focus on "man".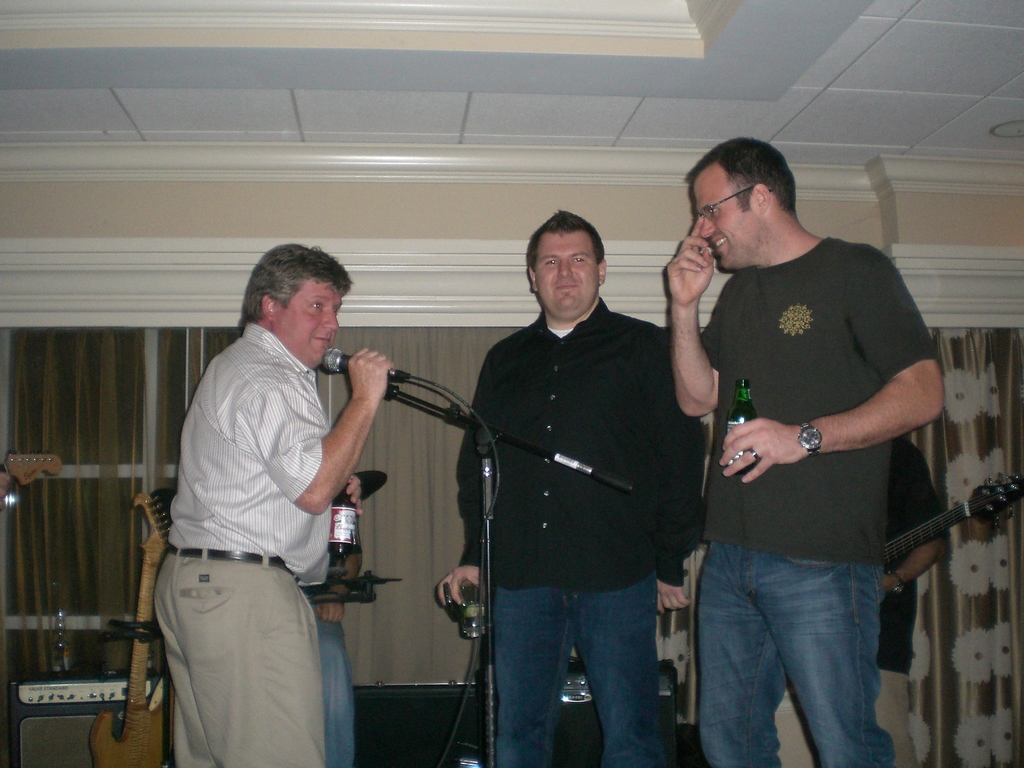
Focused at {"left": 150, "top": 241, "right": 397, "bottom": 767}.
